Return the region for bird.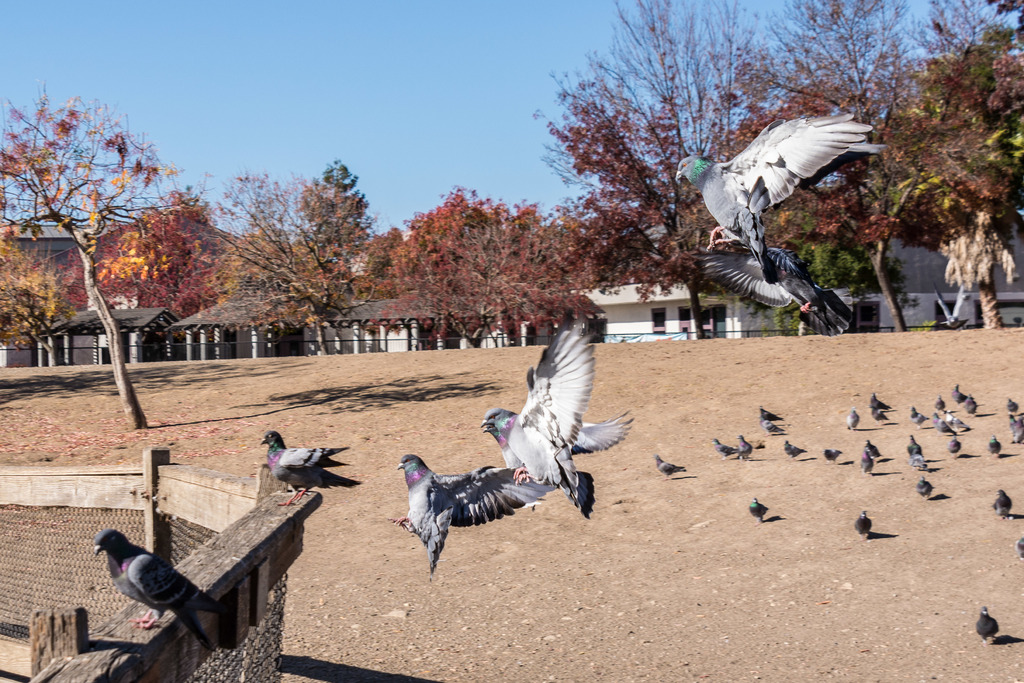
rect(394, 449, 558, 573).
